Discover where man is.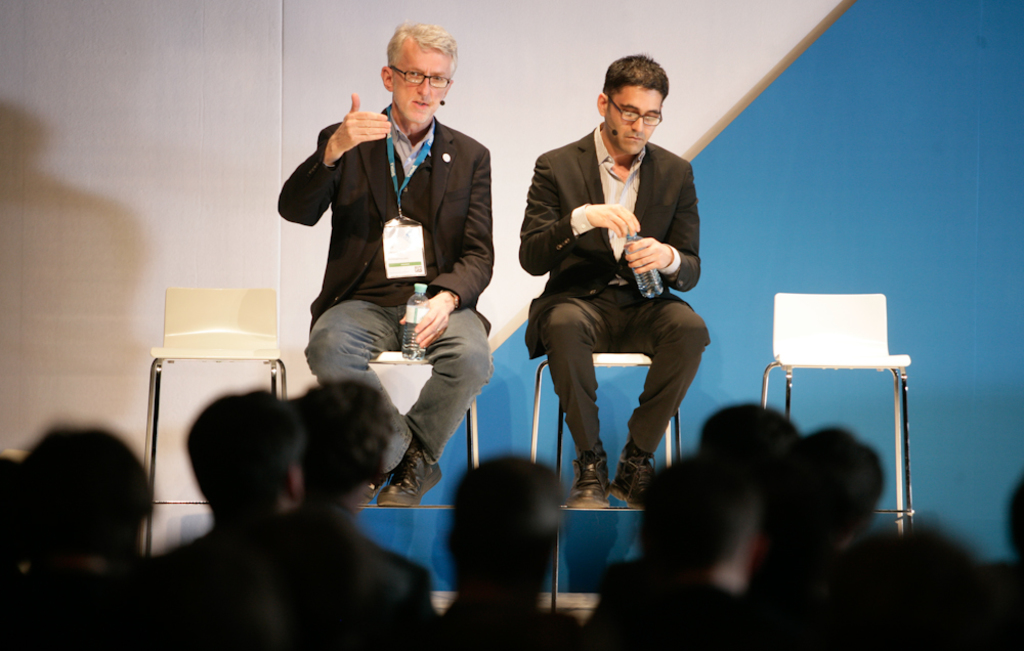
Discovered at x1=412, y1=451, x2=589, y2=650.
